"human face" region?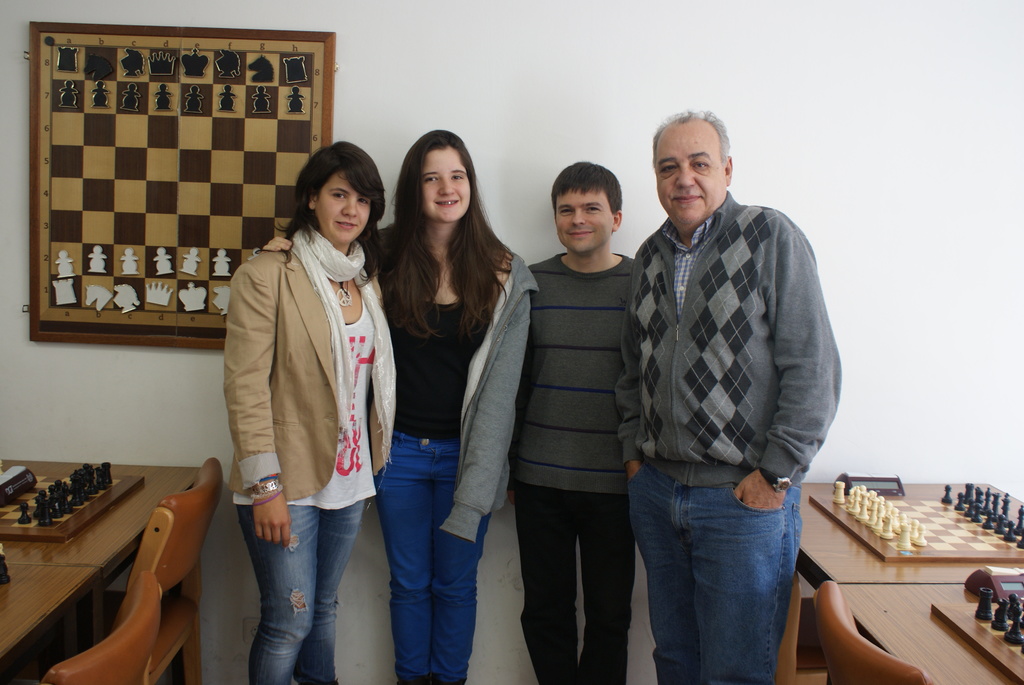
detection(655, 116, 724, 232)
